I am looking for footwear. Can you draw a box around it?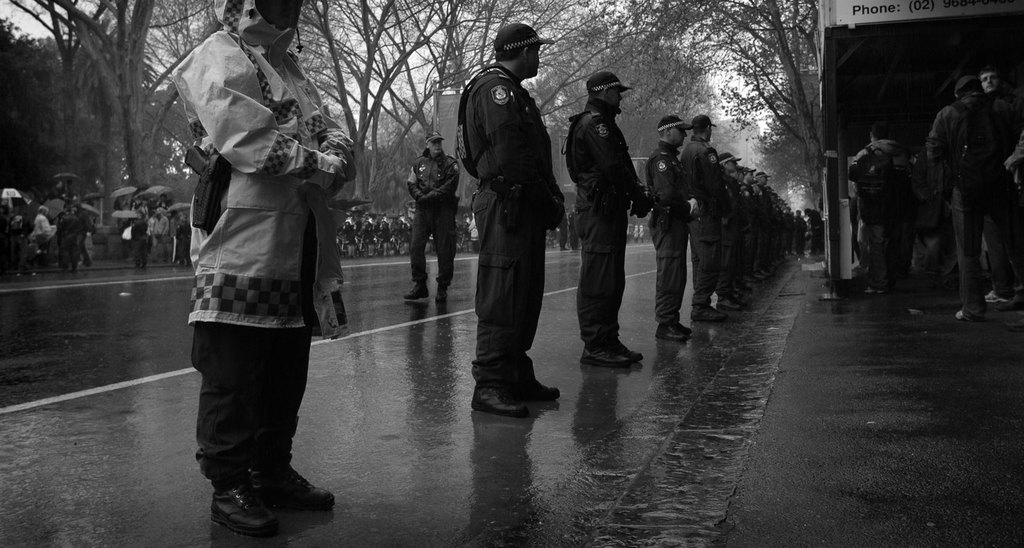
Sure, the bounding box is (863, 288, 882, 294).
